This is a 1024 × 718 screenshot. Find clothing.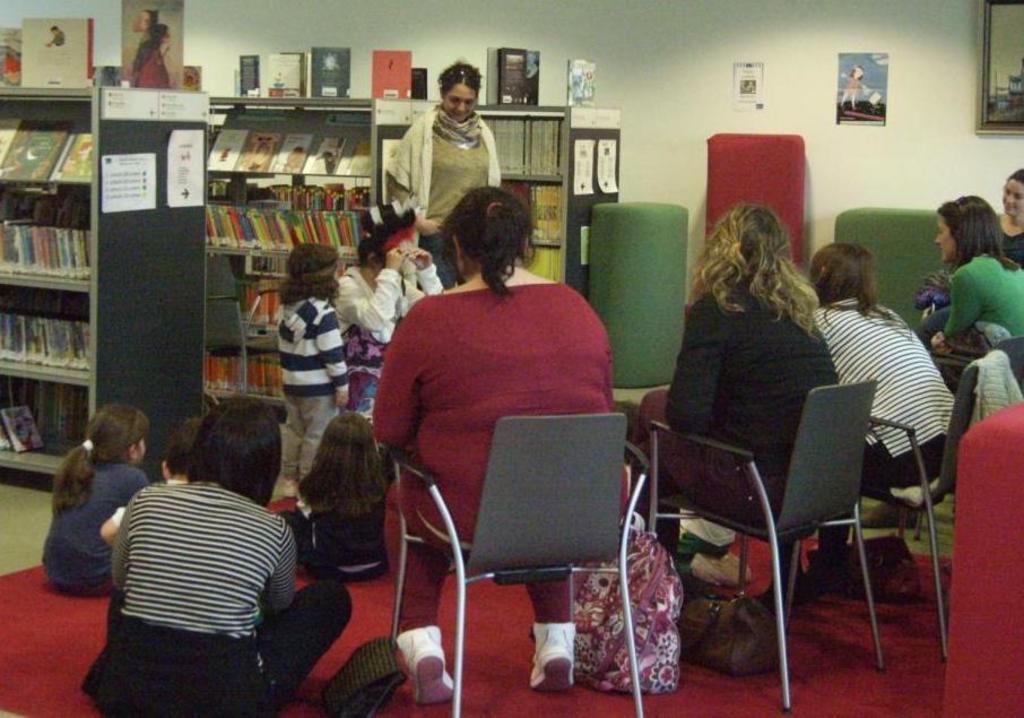
Bounding box: crop(626, 277, 842, 556).
